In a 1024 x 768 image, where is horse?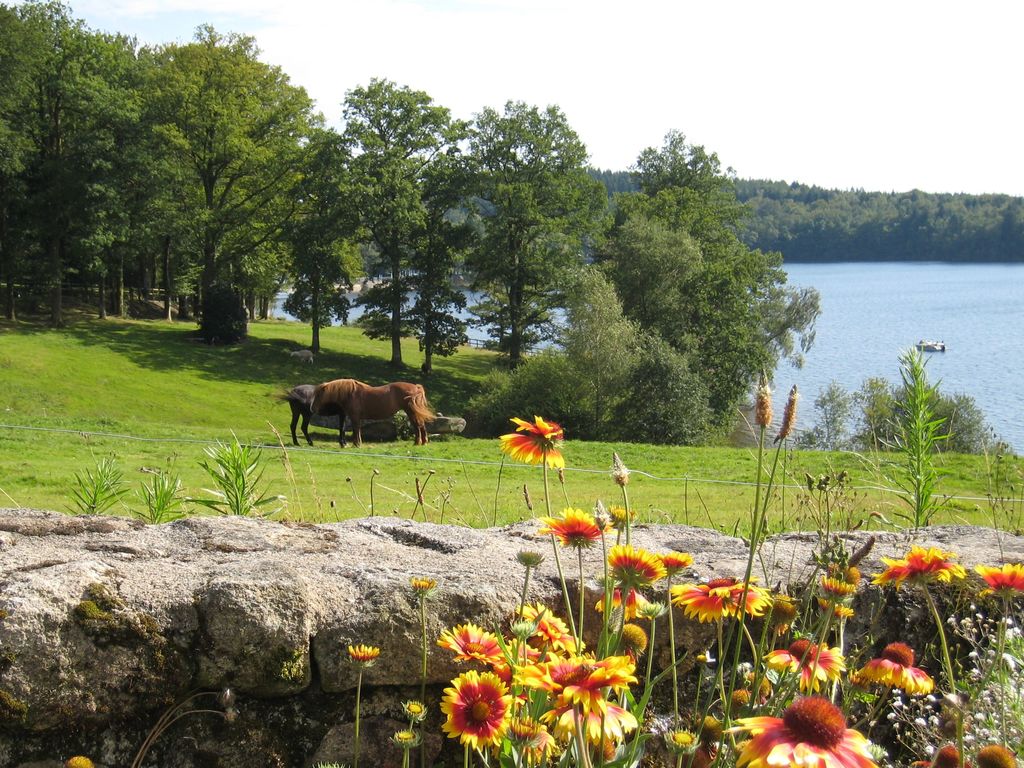
x1=273 y1=382 x2=346 y2=448.
